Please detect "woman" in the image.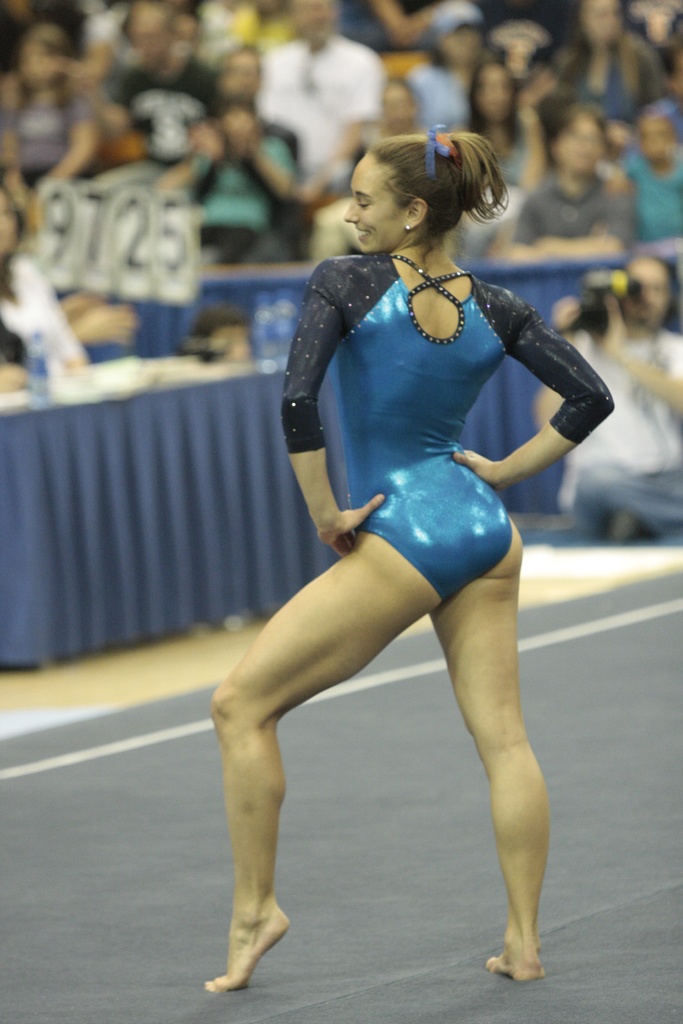
bbox=[0, 33, 96, 230].
